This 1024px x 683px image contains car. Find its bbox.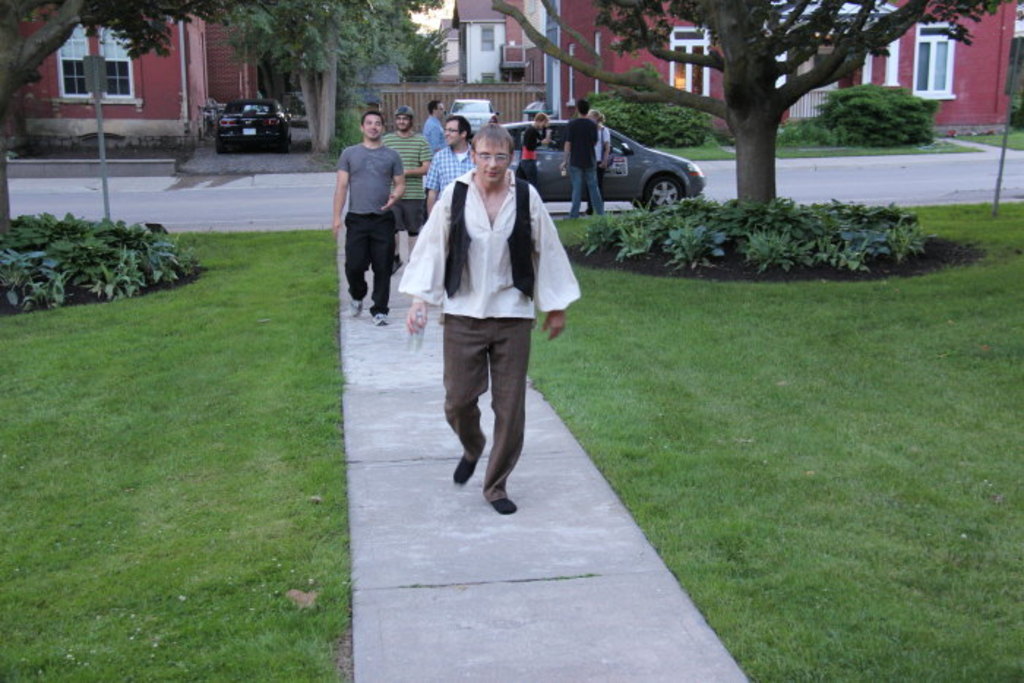
left=217, top=98, right=294, bottom=152.
